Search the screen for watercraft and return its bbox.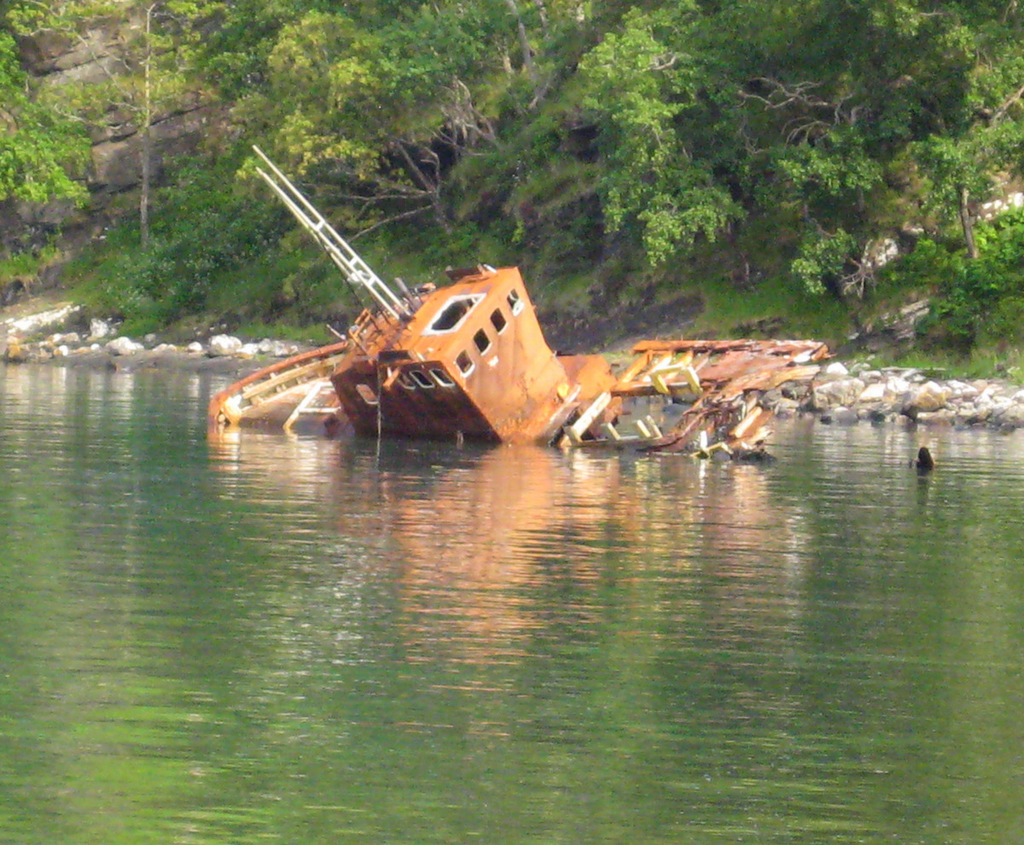
Found: [200,140,734,428].
